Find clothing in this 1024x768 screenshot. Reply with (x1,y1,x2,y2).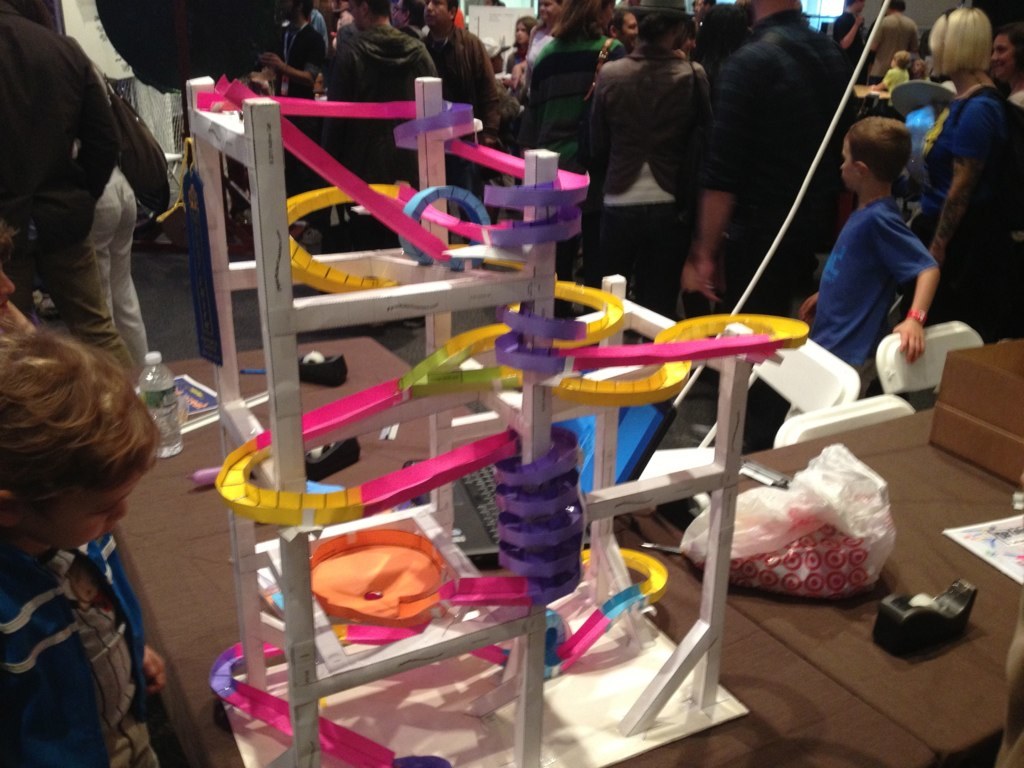
(15,14,166,395).
